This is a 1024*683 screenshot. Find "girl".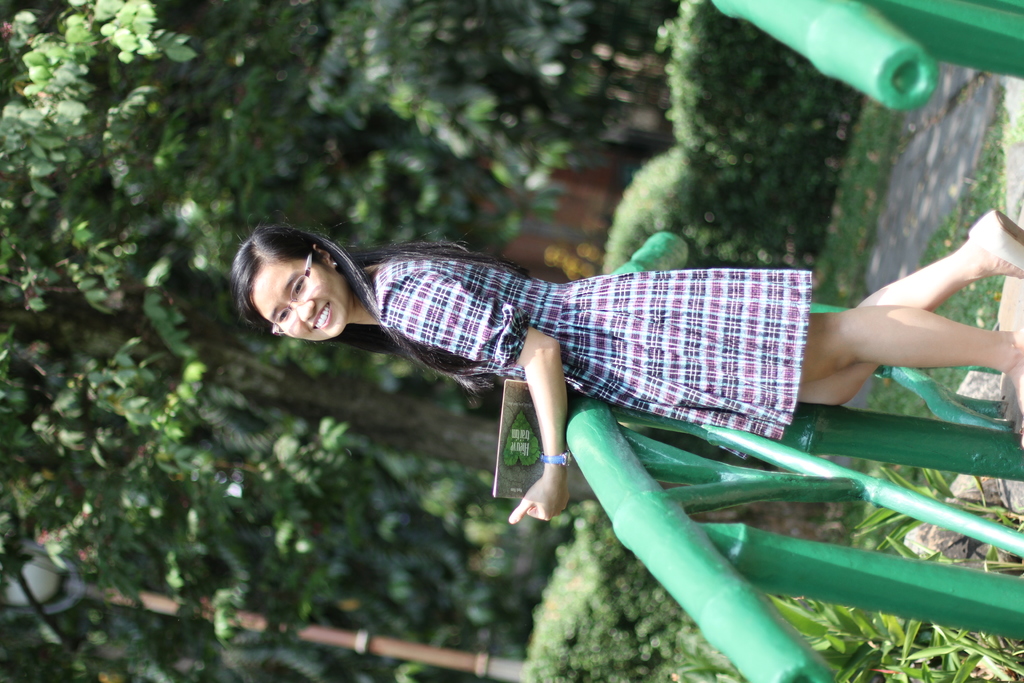
Bounding box: 233,206,1023,528.
